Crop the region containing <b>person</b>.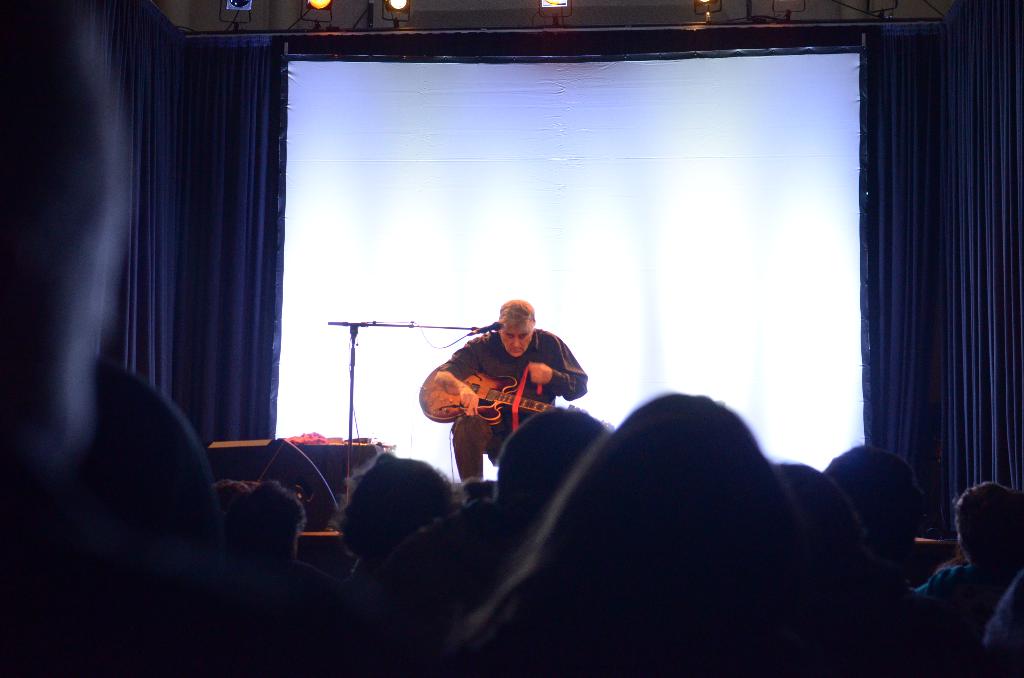
Crop region: <region>422, 285, 570, 497</region>.
